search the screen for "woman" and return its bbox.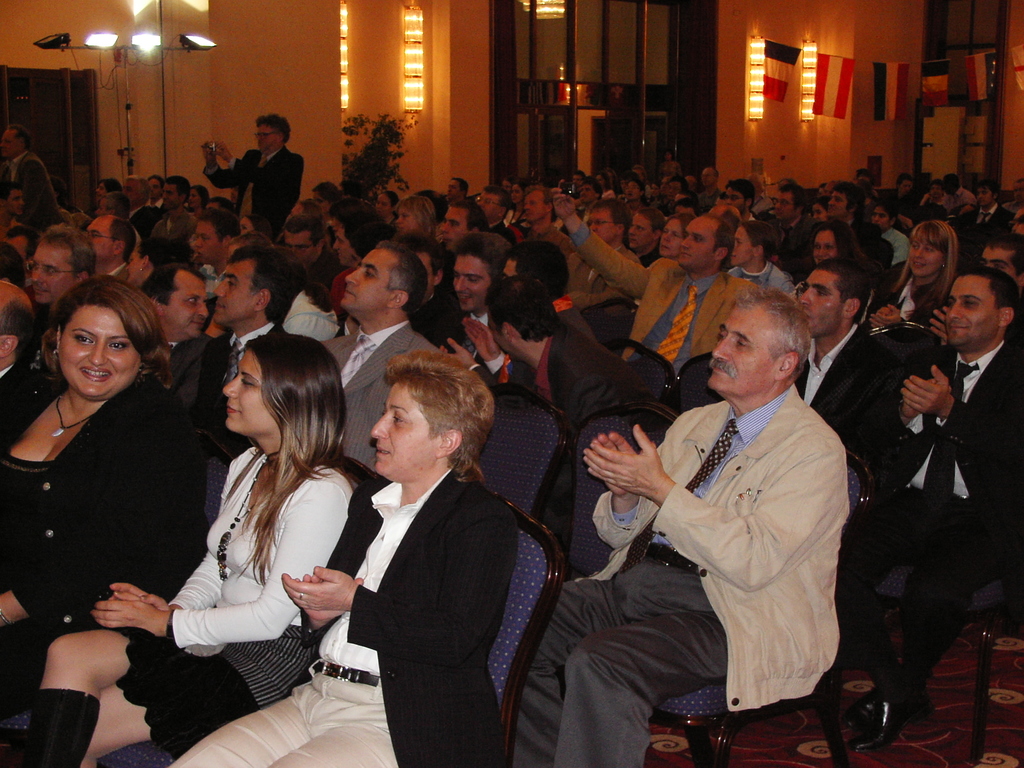
Found: bbox=(391, 196, 444, 239).
